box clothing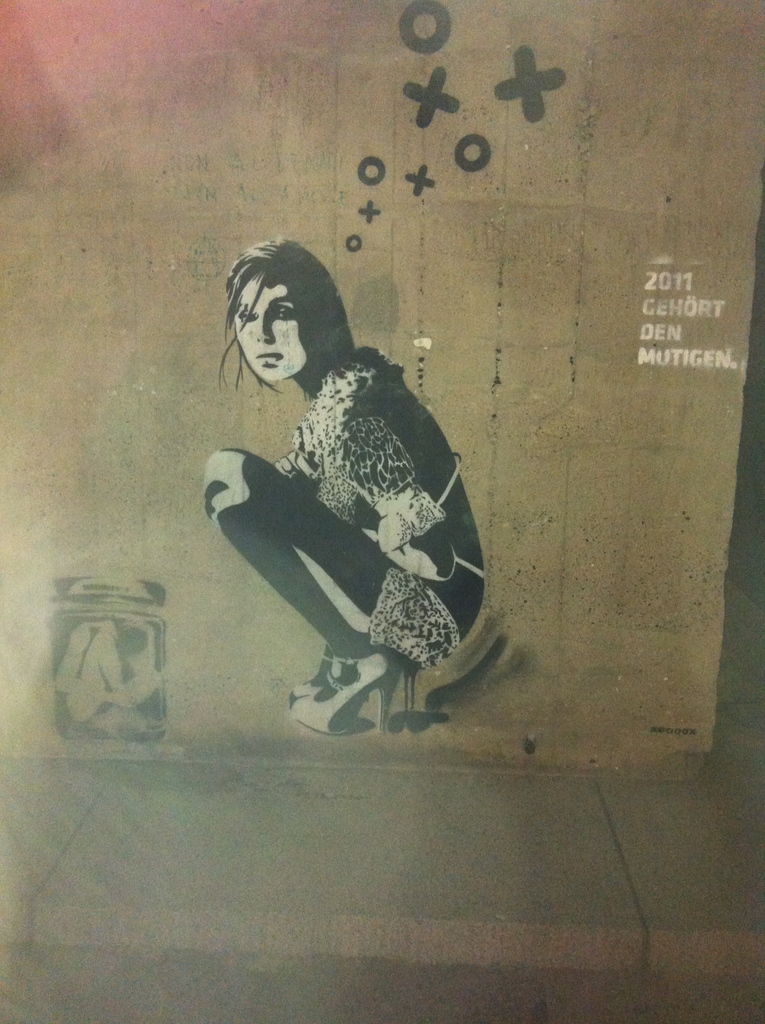
206 347 485 674
